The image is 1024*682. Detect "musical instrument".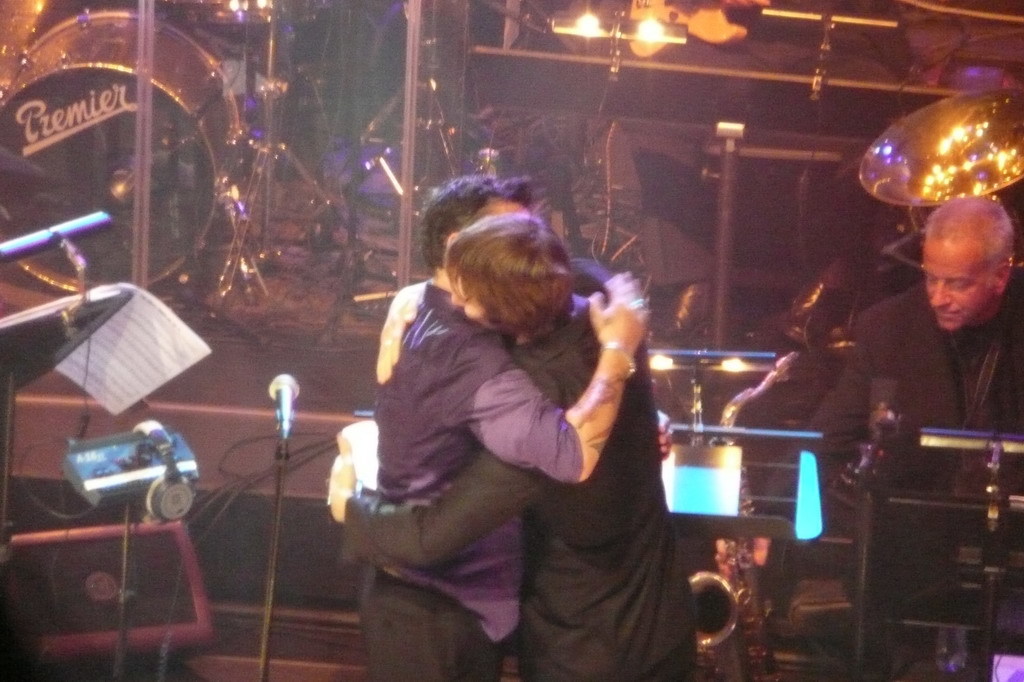
Detection: Rect(856, 90, 1023, 209).
